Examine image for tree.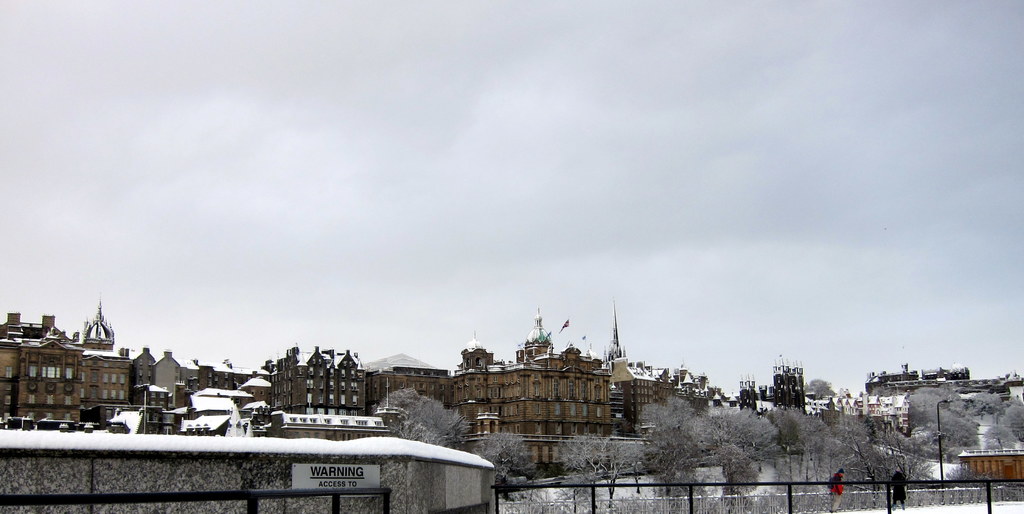
Examination result: {"x1": 552, "y1": 435, "x2": 634, "y2": 507}.
